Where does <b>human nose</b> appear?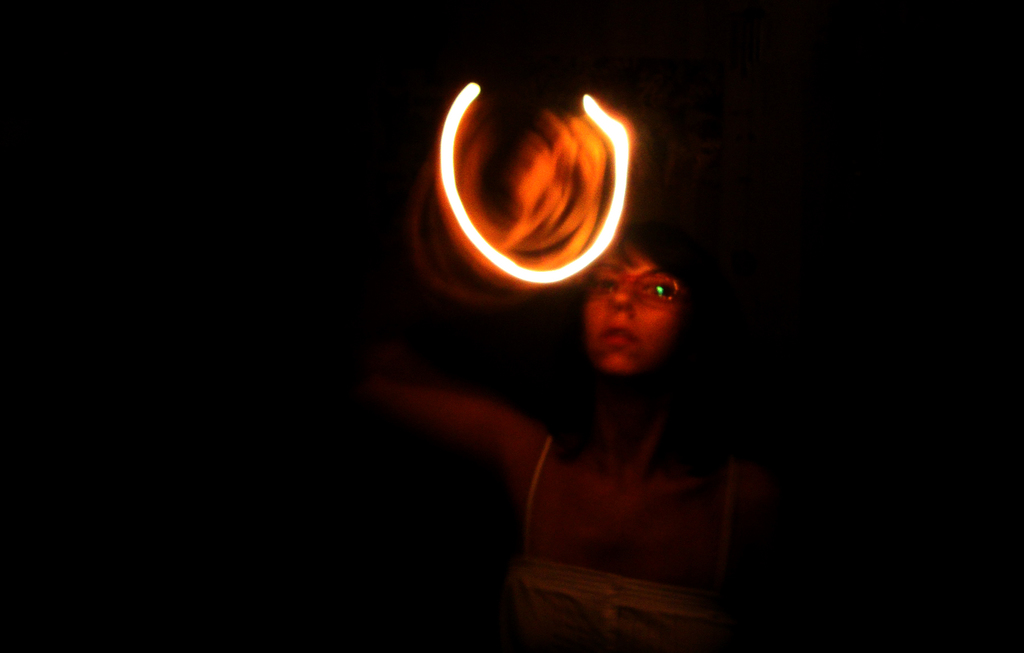
Appears at {"left": 602, "top": 279, "right": 634, "bottom": 310}.
